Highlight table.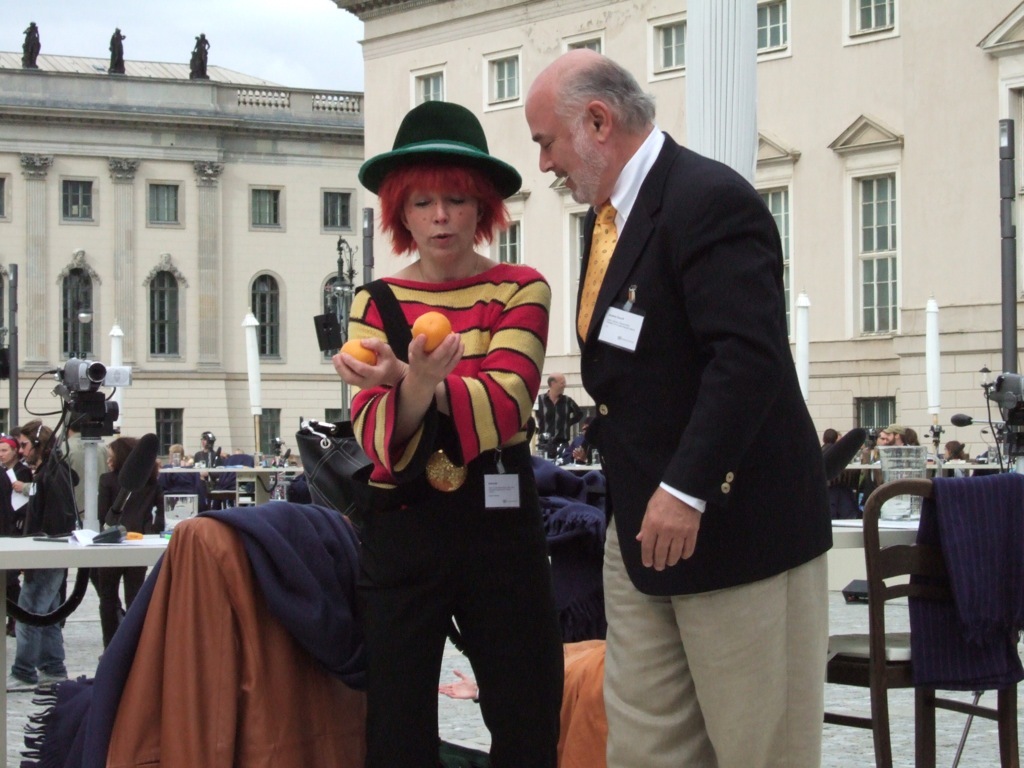
Highlighted region: 0, 528, 182, 767.
